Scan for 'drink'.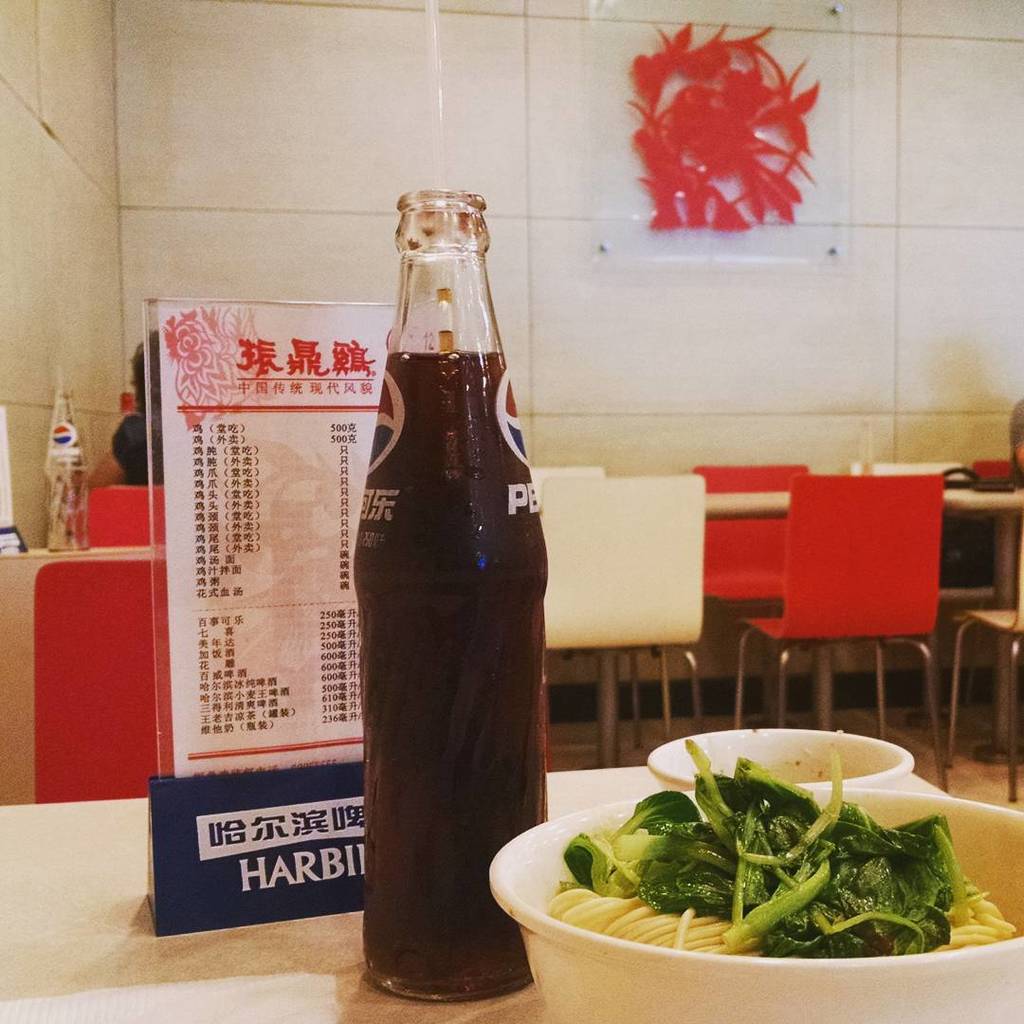
Scan result: detection(359, 207, 557, 988).
